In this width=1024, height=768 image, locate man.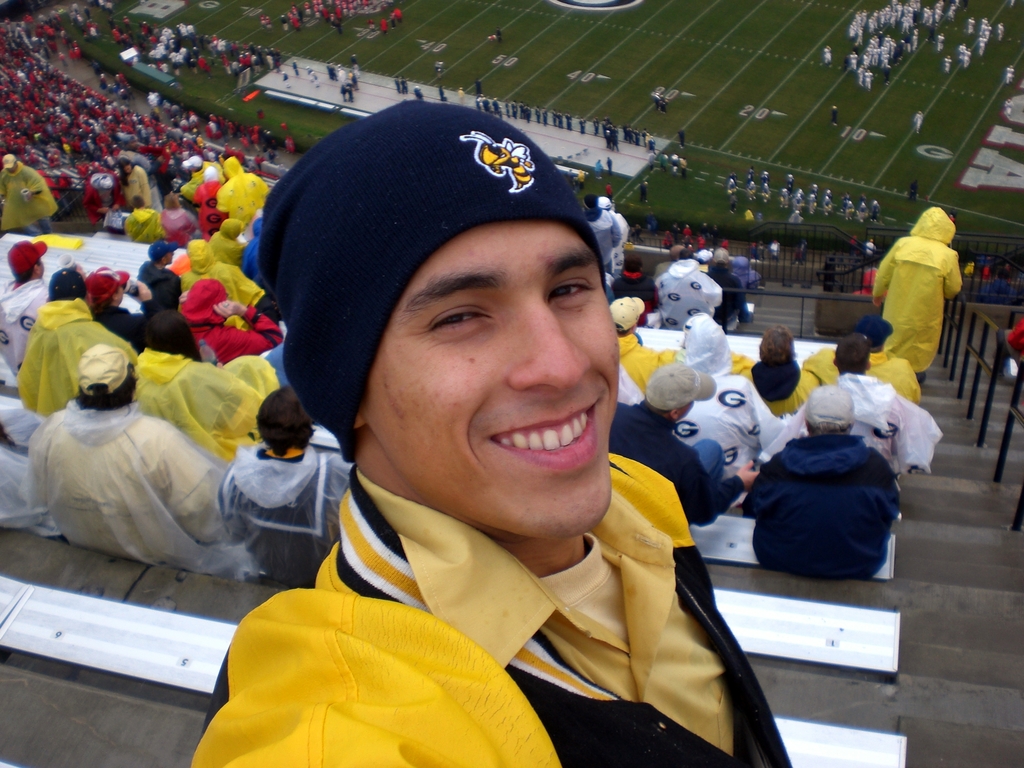
Bounding box: (216,161,266,219).
